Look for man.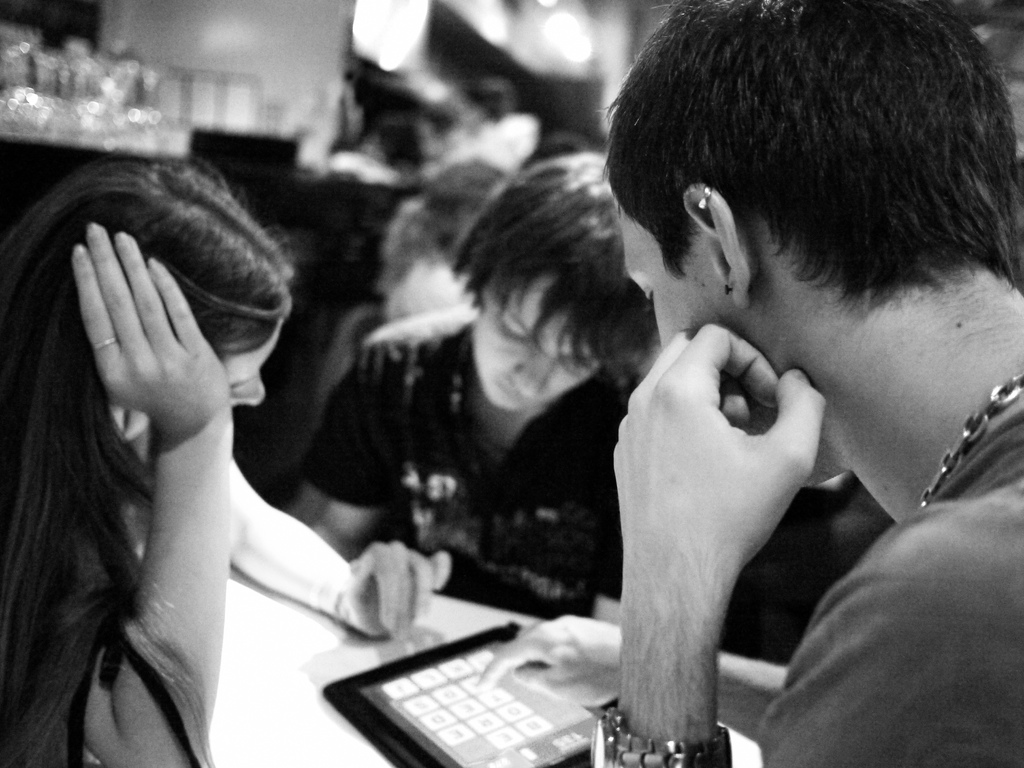
Found: crop(291, 153, 676, 636).
